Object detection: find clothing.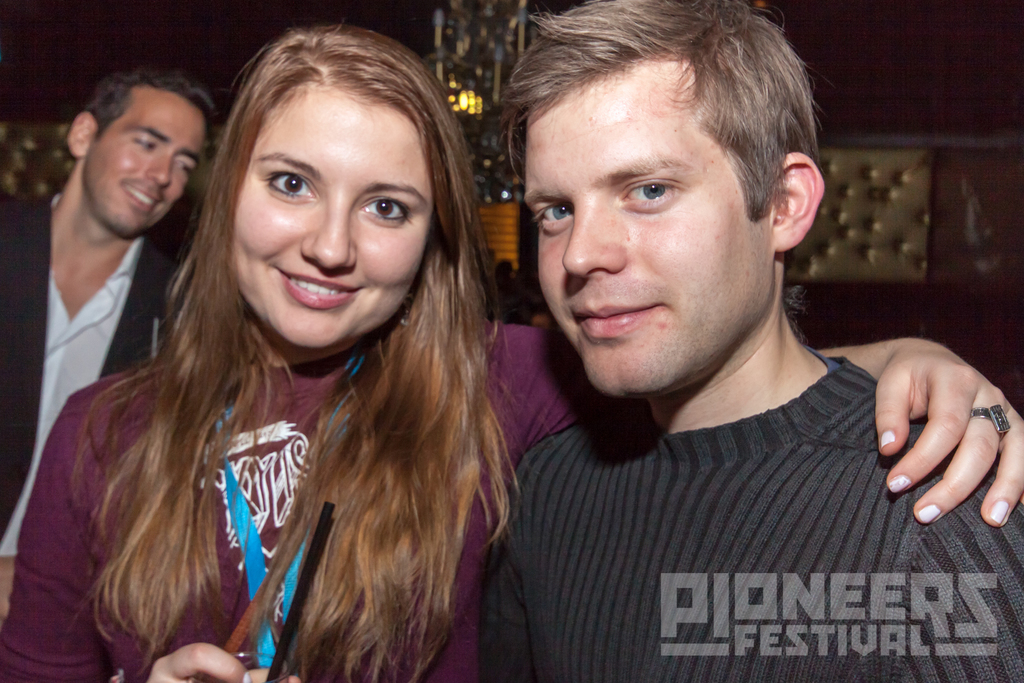
(0, 188, 199, 552).
